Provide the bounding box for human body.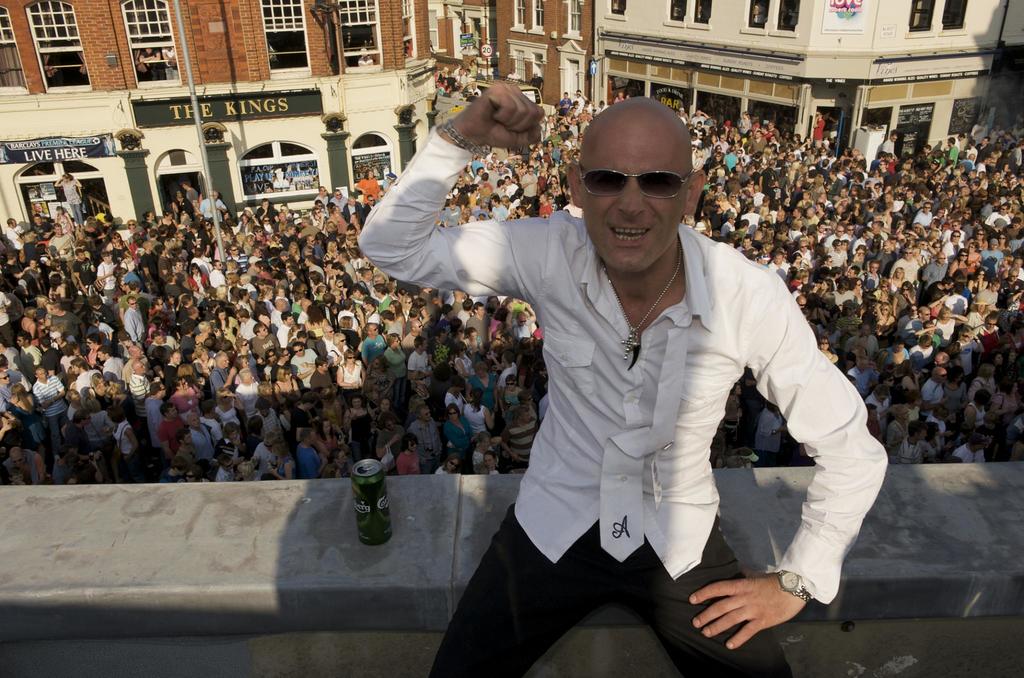
333, 289, 343, 303.
